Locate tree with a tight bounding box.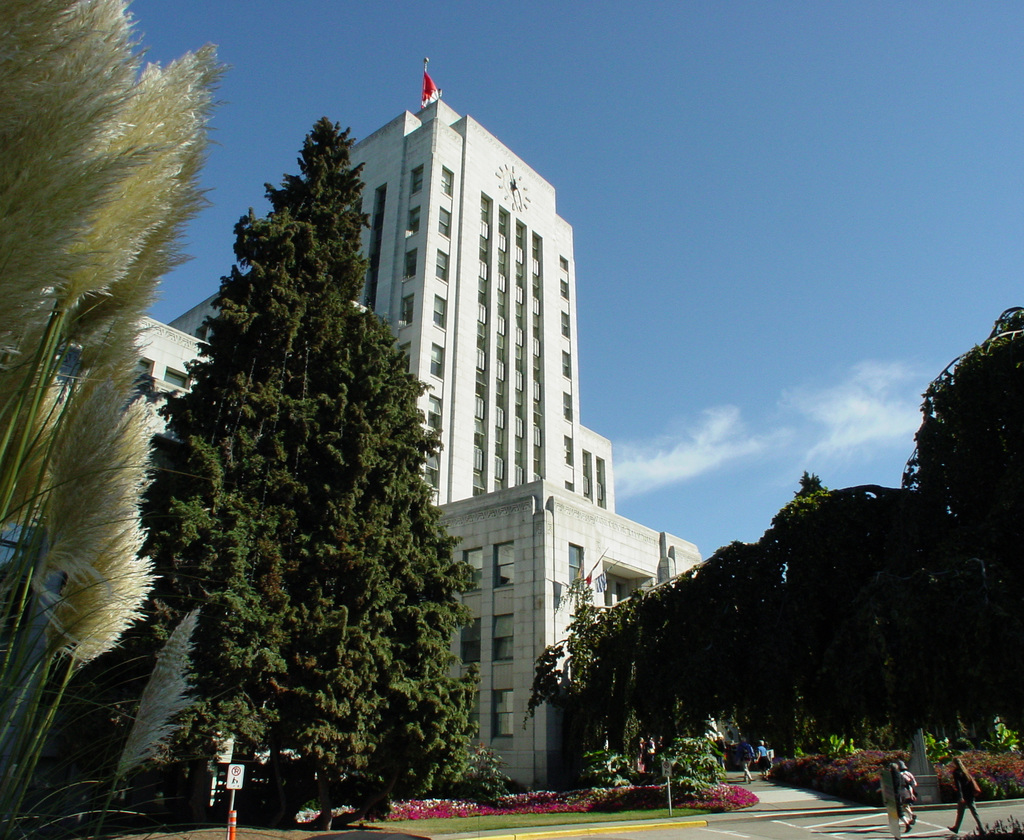
region(111, 95, 468, 812).
